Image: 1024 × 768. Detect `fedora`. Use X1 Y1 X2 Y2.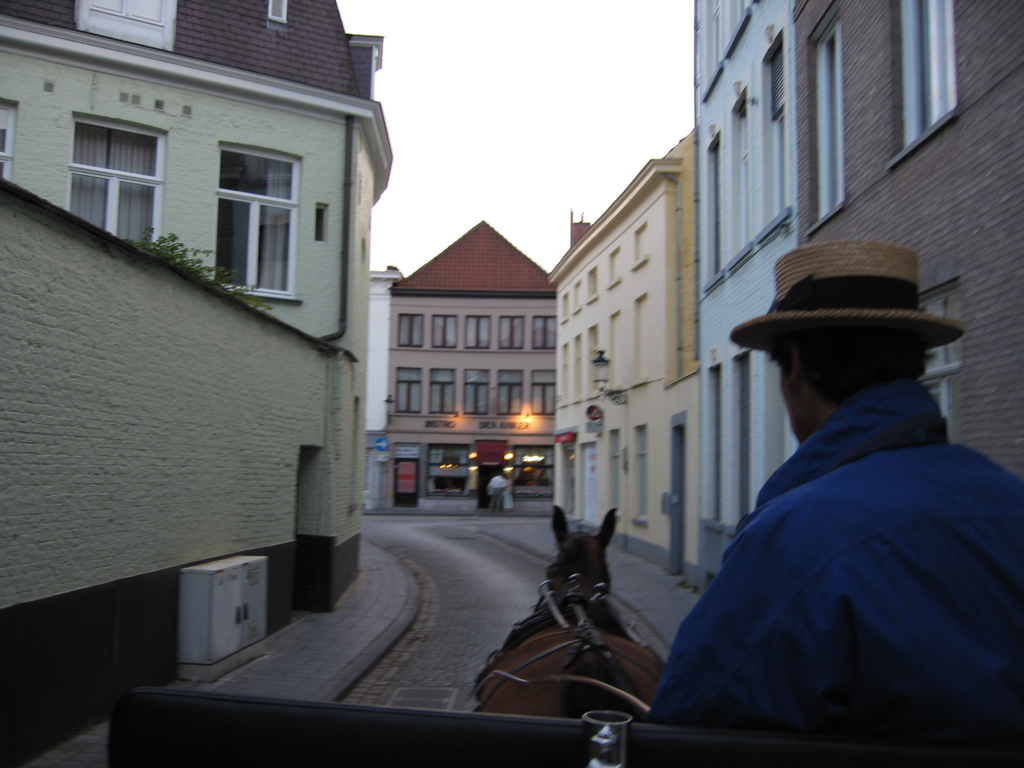
726 240 976 390.
